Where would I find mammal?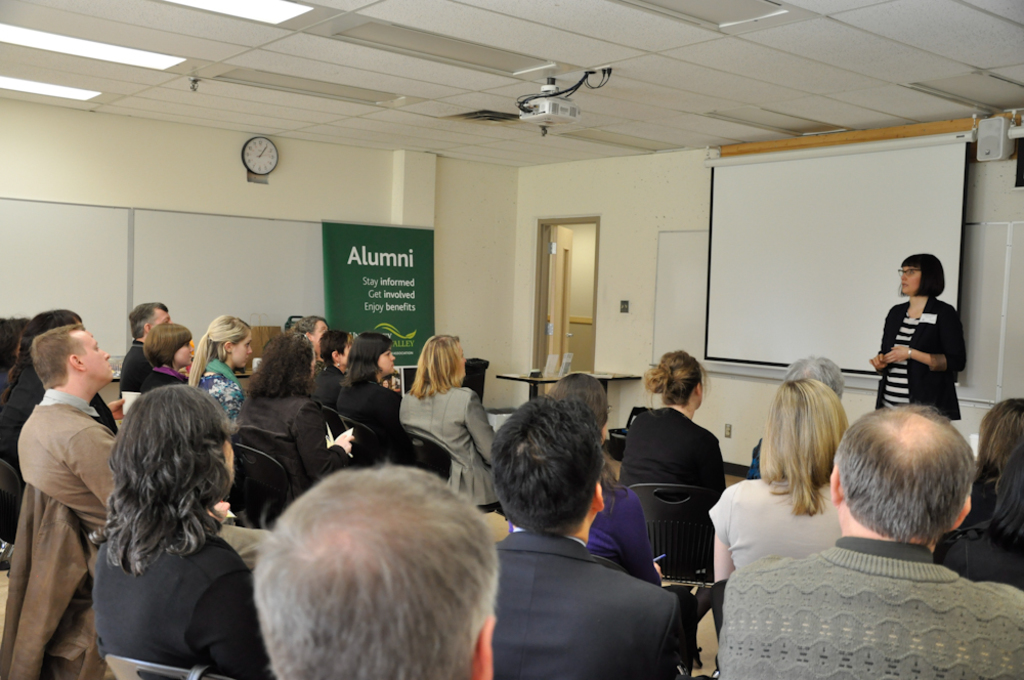
At x1=397 y1=336 x2=503 y2=514.
